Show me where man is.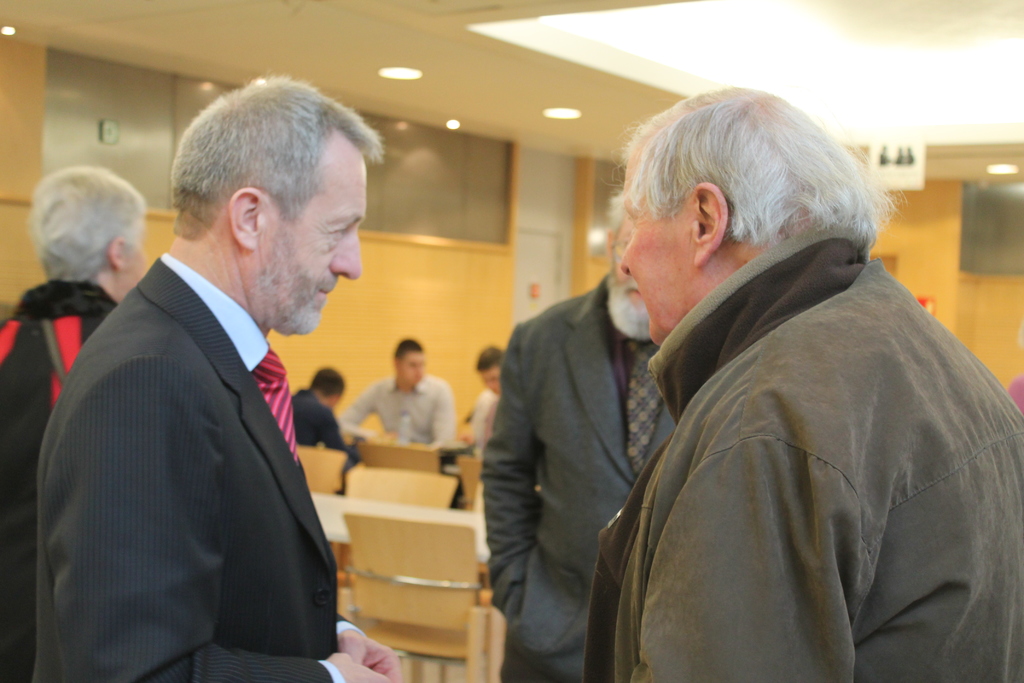
man is at left=289, top=366, right=358, bottom=465.
